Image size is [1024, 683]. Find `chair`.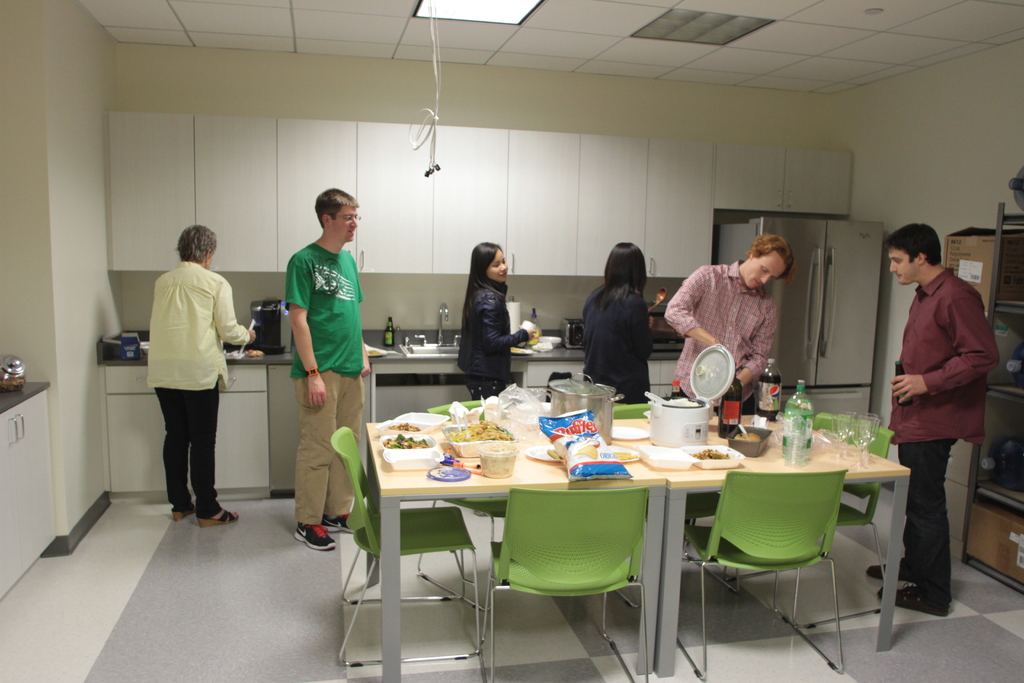
x1=681 y1=465 x2=847 y2=682.
